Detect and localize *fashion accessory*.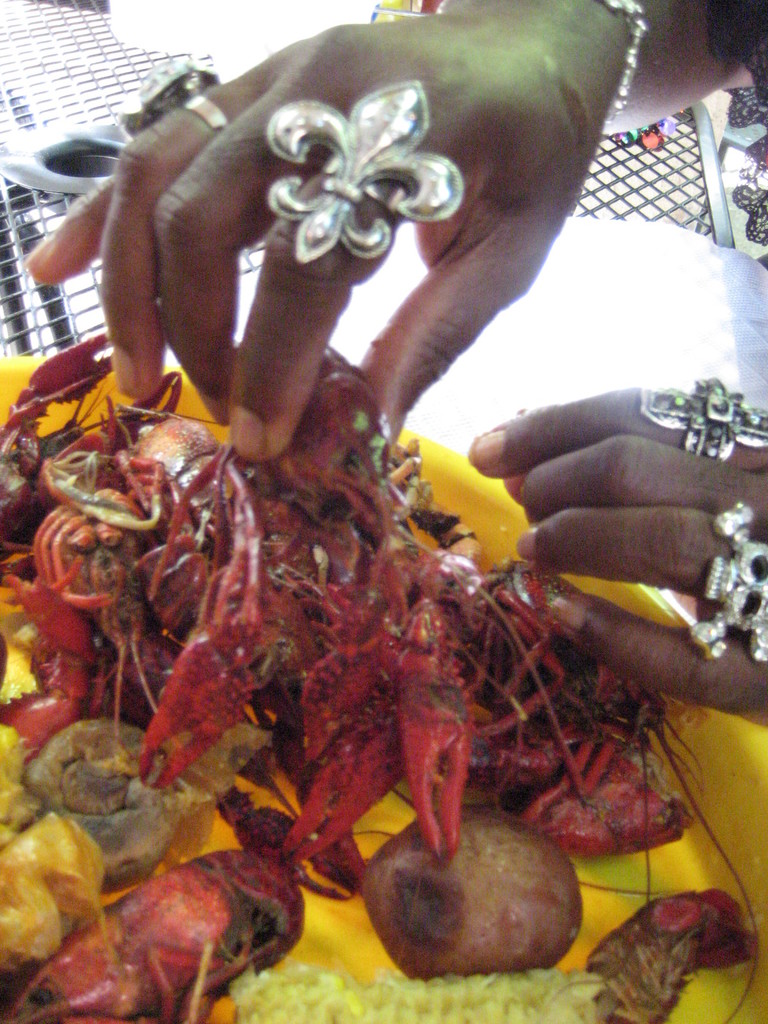
Localized at box(687, 498, 767, 666).
